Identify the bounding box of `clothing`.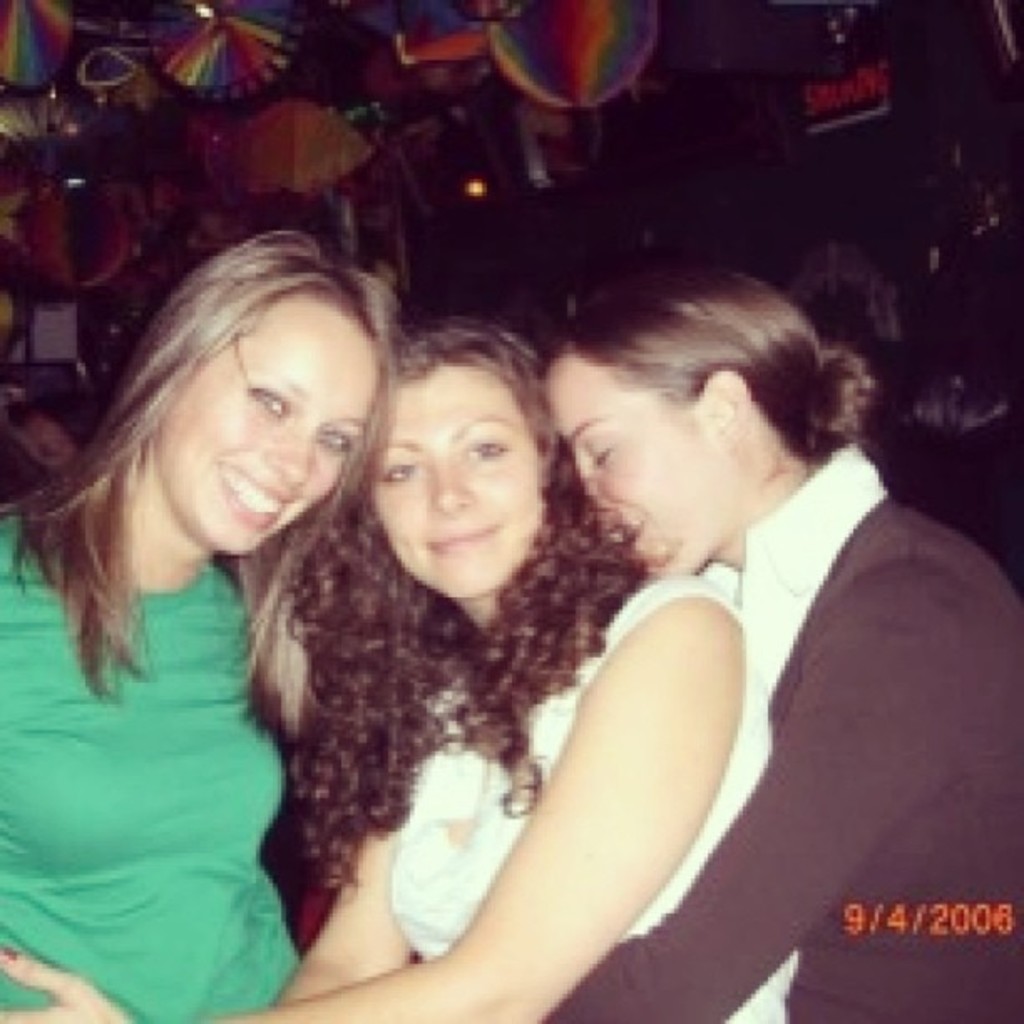
crop(0, 504, 296, 1022).
